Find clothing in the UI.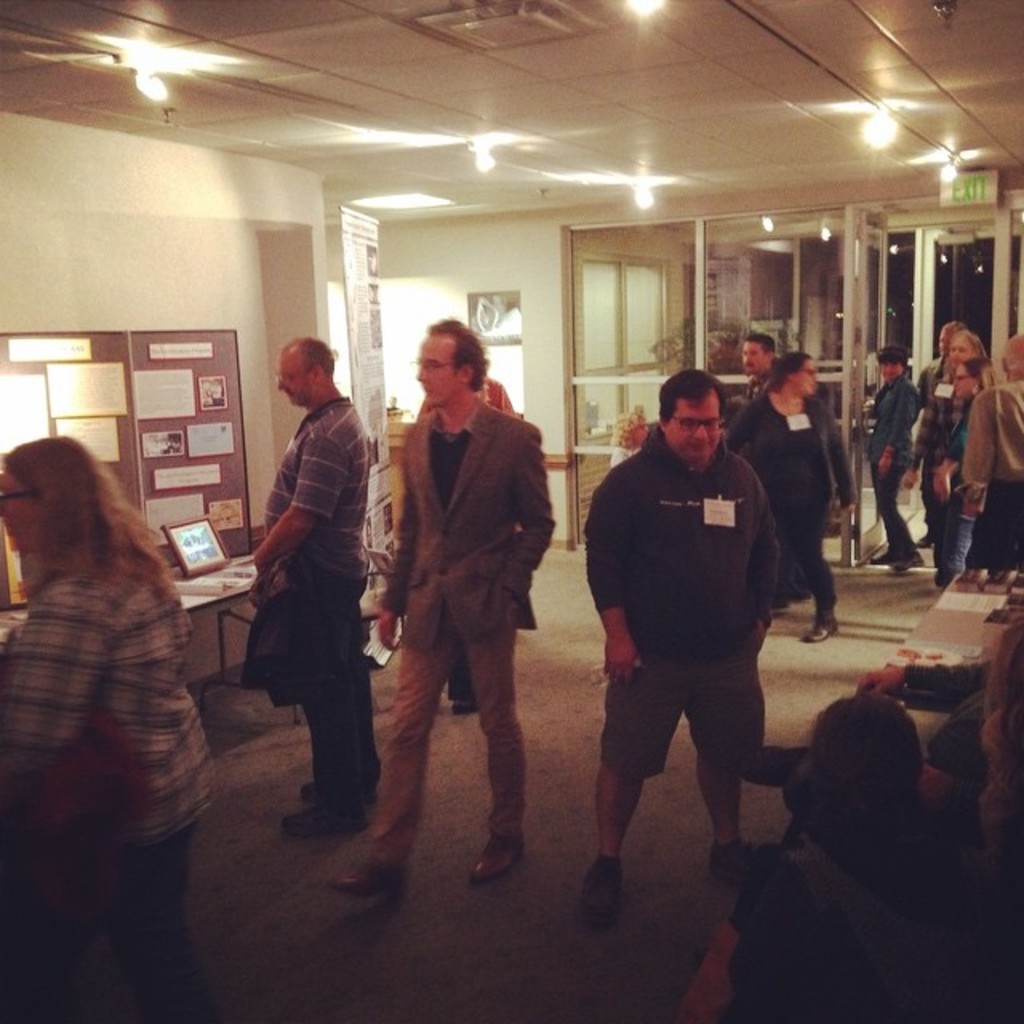
UI element at crop(722, 397, 830, 589).
